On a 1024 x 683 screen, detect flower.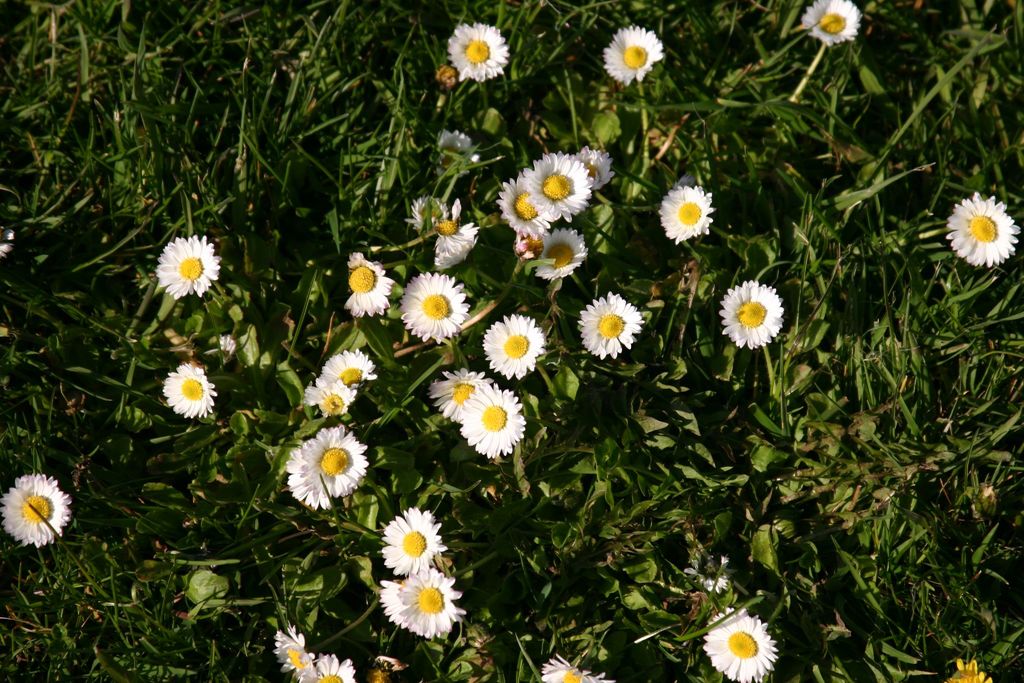
(0,473,68,549).
